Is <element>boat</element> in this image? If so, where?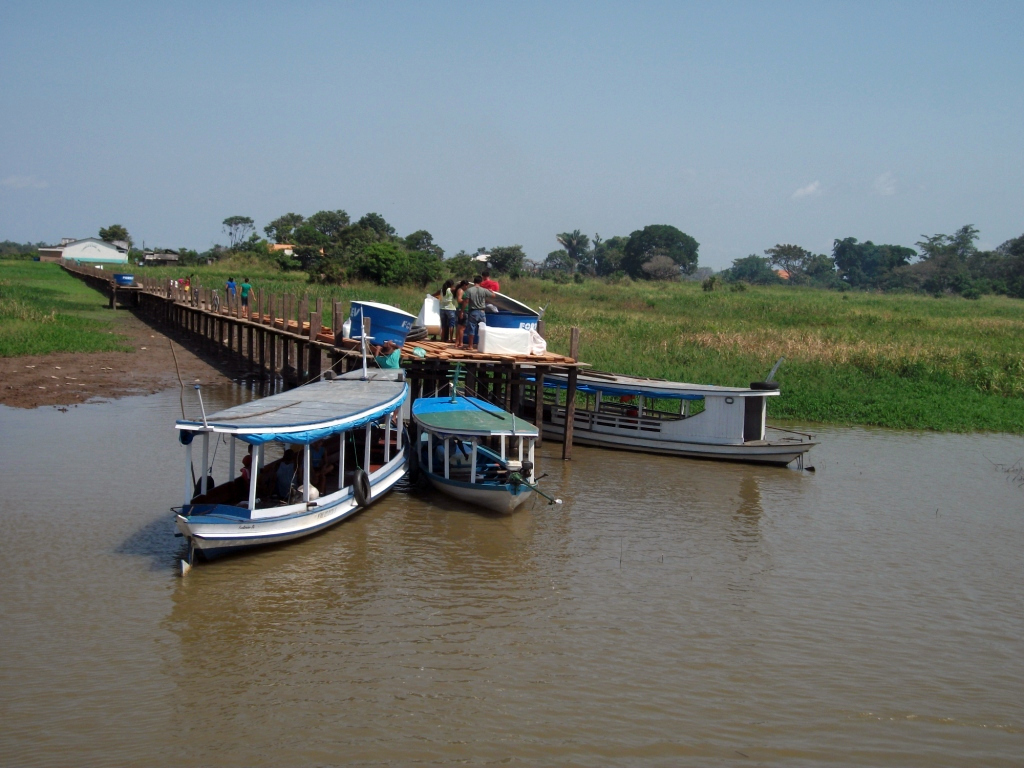
Yes, at bbox(406, 376, 542, 512).
